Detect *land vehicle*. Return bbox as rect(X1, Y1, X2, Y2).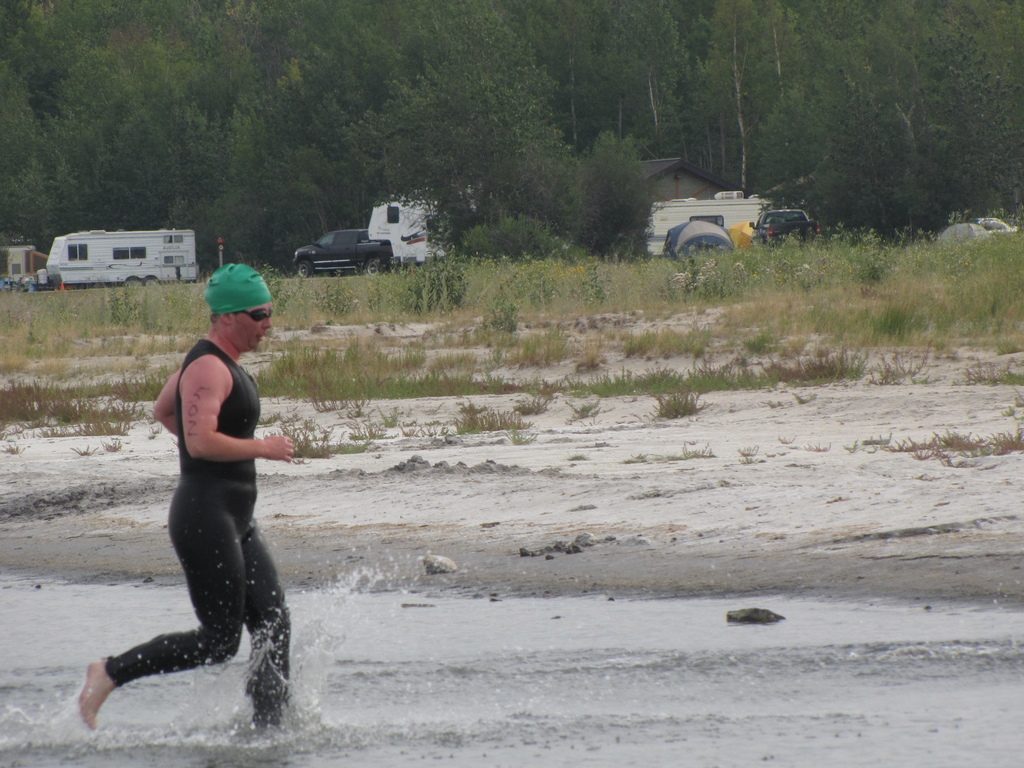
rect(642, 187, 774, 254).
